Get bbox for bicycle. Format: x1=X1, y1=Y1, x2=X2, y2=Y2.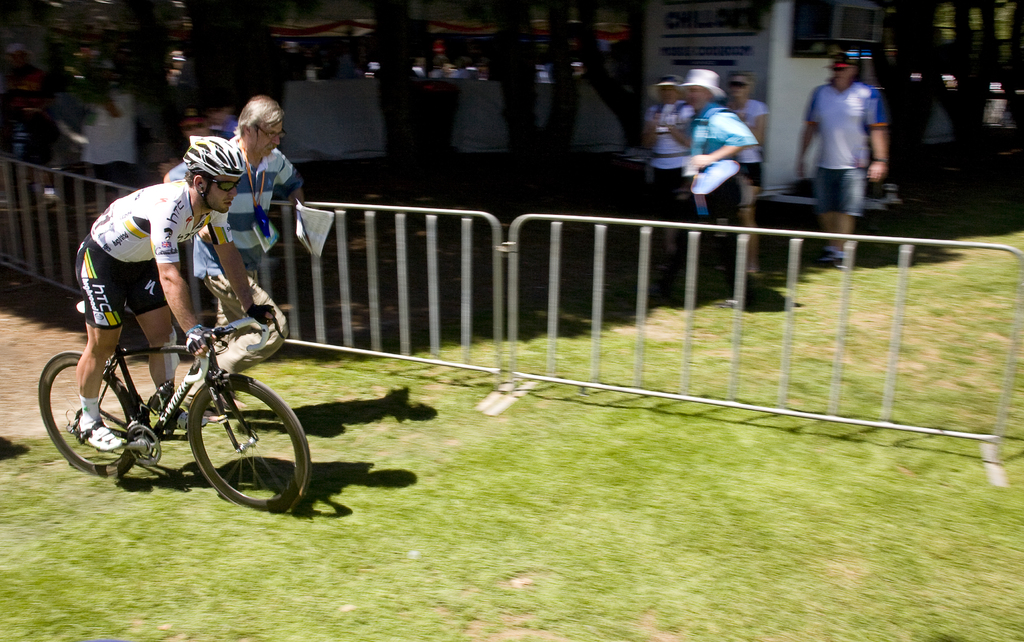
x1=31, y1=316, x2=316, y2=506.
